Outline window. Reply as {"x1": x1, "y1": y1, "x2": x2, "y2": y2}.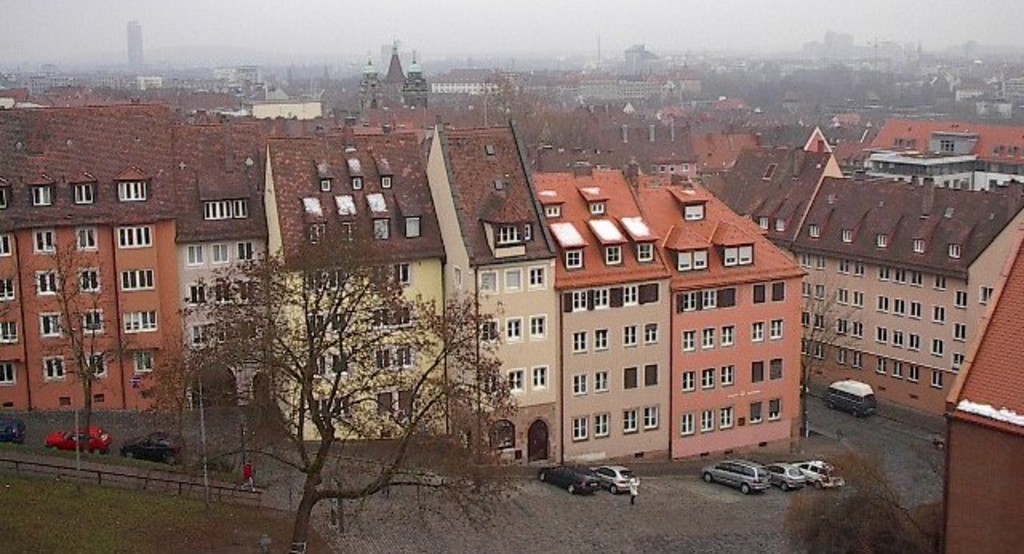
{"x1": 752, "y1": 323, "x2": 765, "y2": 344}.
